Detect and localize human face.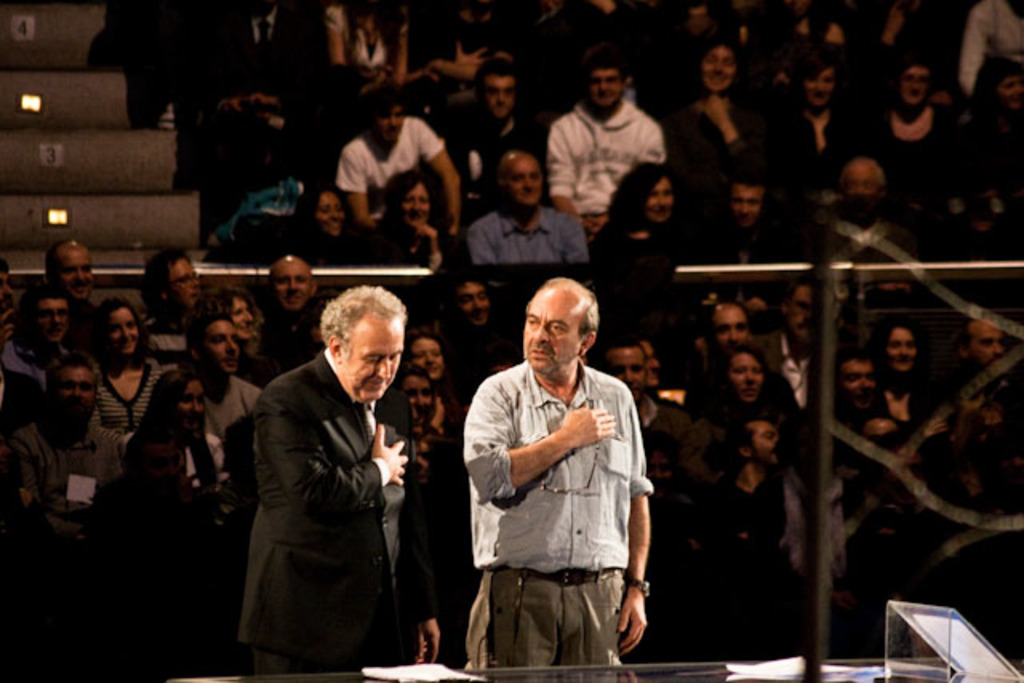
Localized at bbox=(589, 62, 624, 115).
